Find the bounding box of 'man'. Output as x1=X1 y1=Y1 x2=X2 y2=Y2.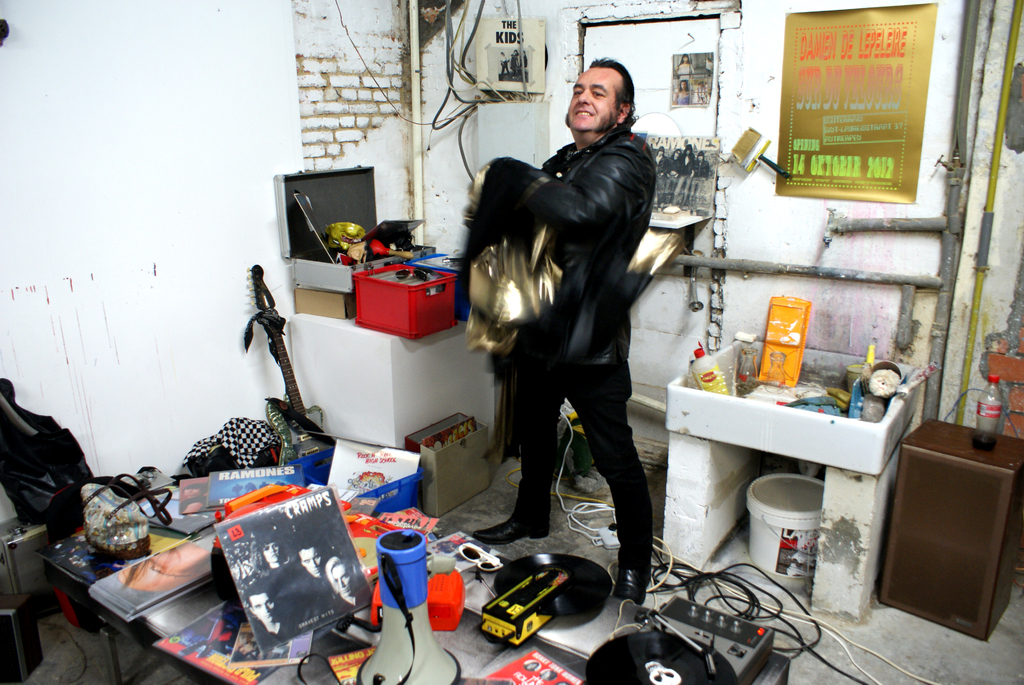
x1=295 y1=538 x2=330 y2=578.
